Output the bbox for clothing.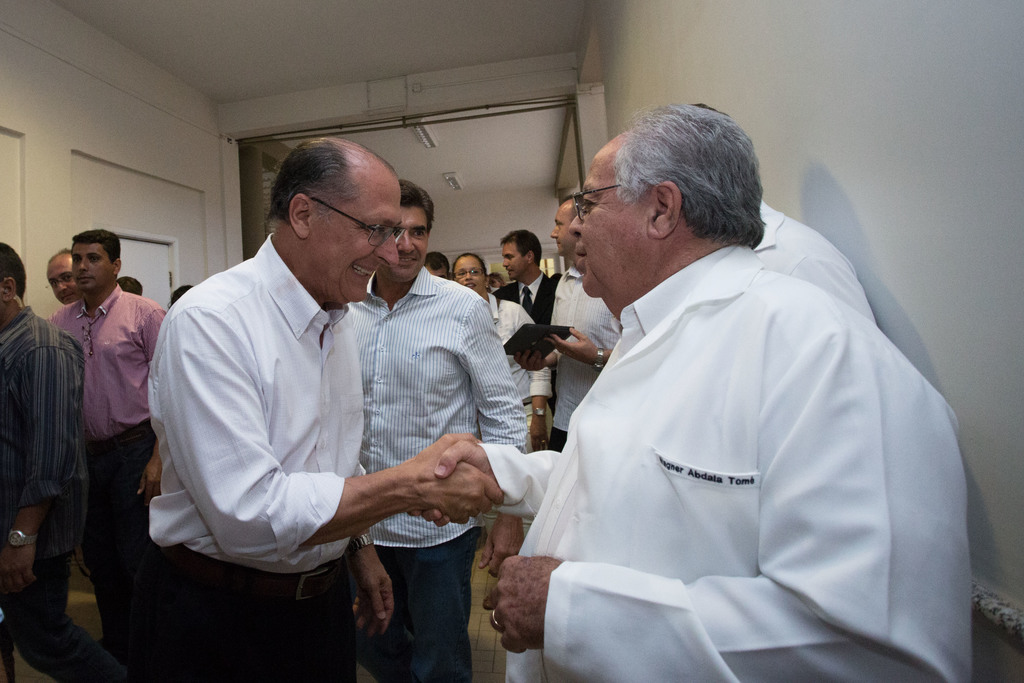
[x1=756, y1=197, x2=867, y2=324].
